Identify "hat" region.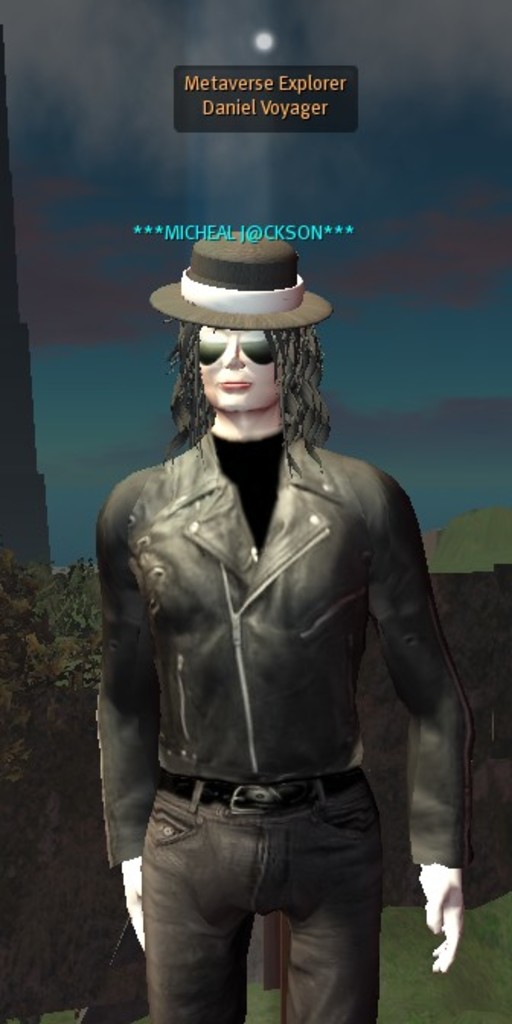
Region: bbox(151, 226, 329, 335).
